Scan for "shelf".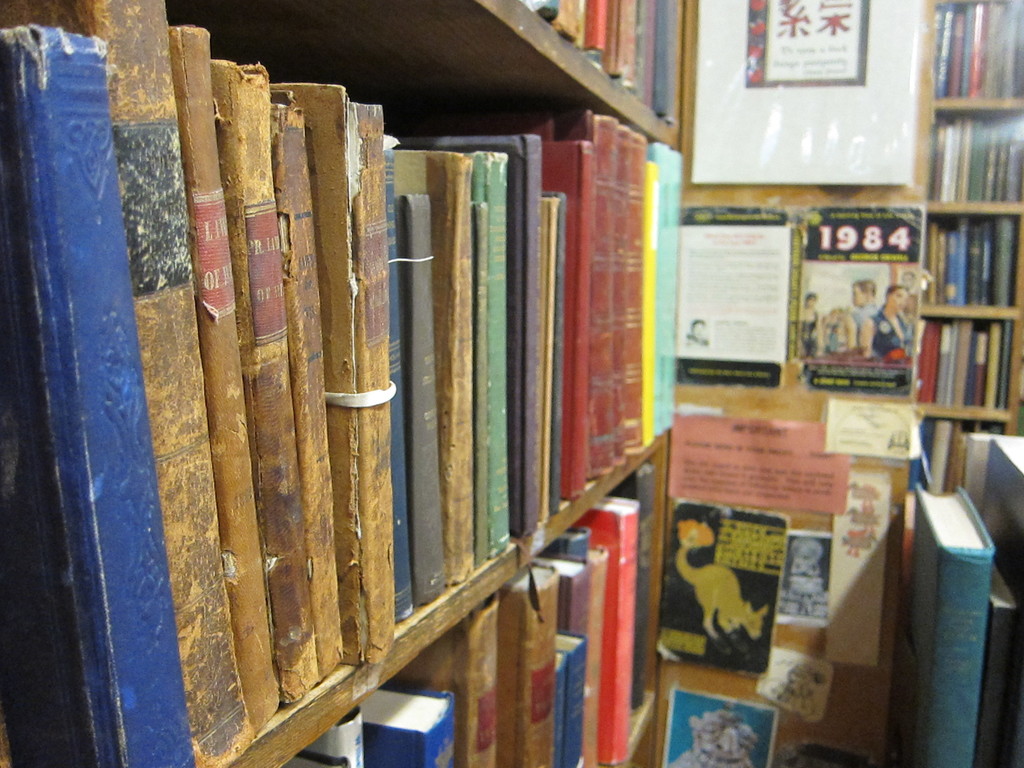
Scan result: box=[656, 0, 1023, 539].
